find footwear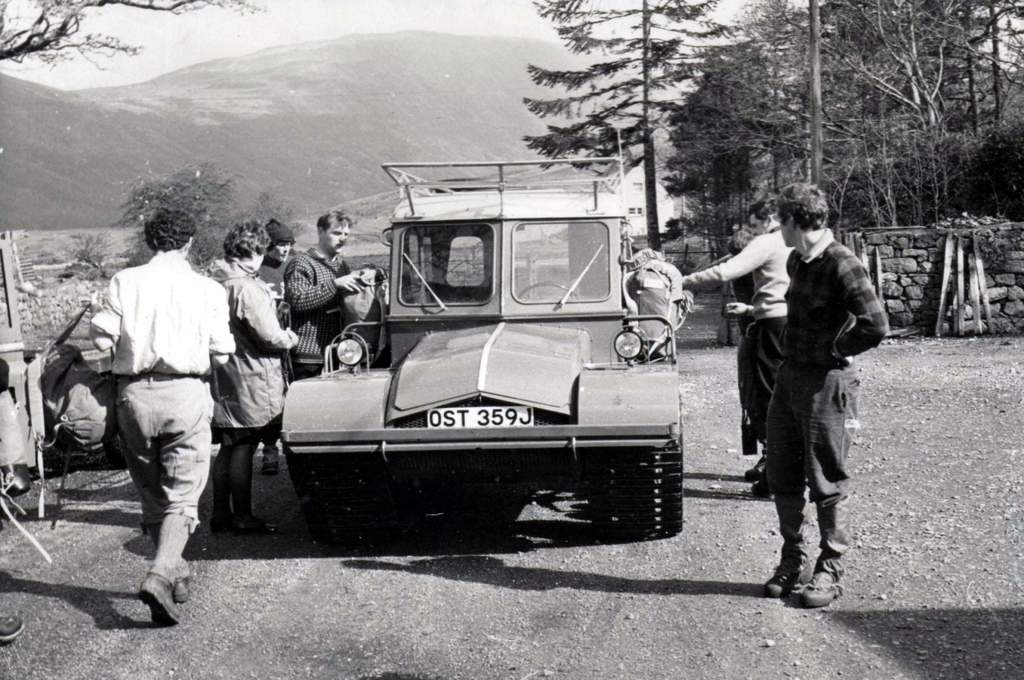
rect(133, 569, 187, 627)
